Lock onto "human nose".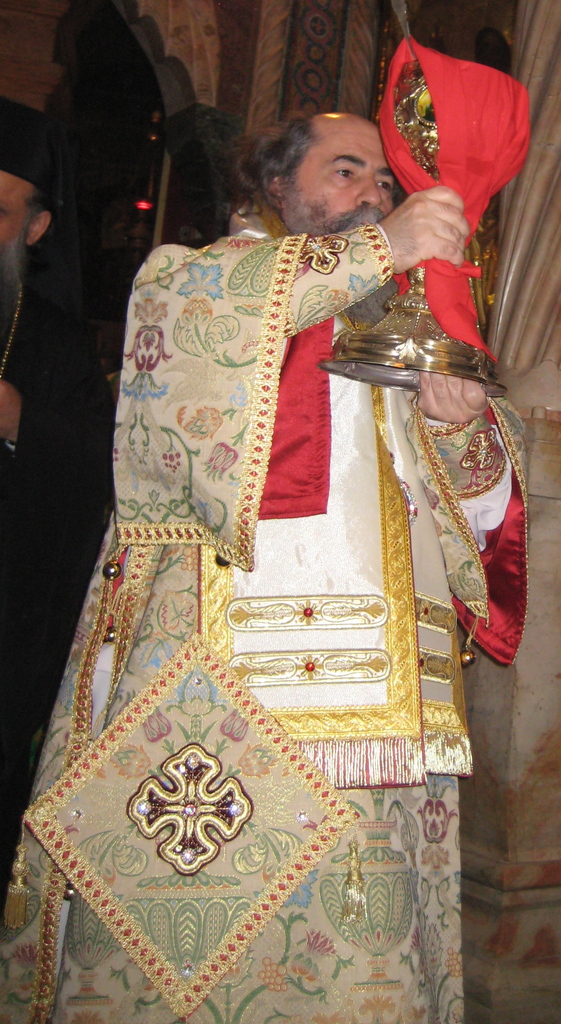
Locked: {"x1": 350, "y1": 168, "x2": 387, "y2": 205}.
